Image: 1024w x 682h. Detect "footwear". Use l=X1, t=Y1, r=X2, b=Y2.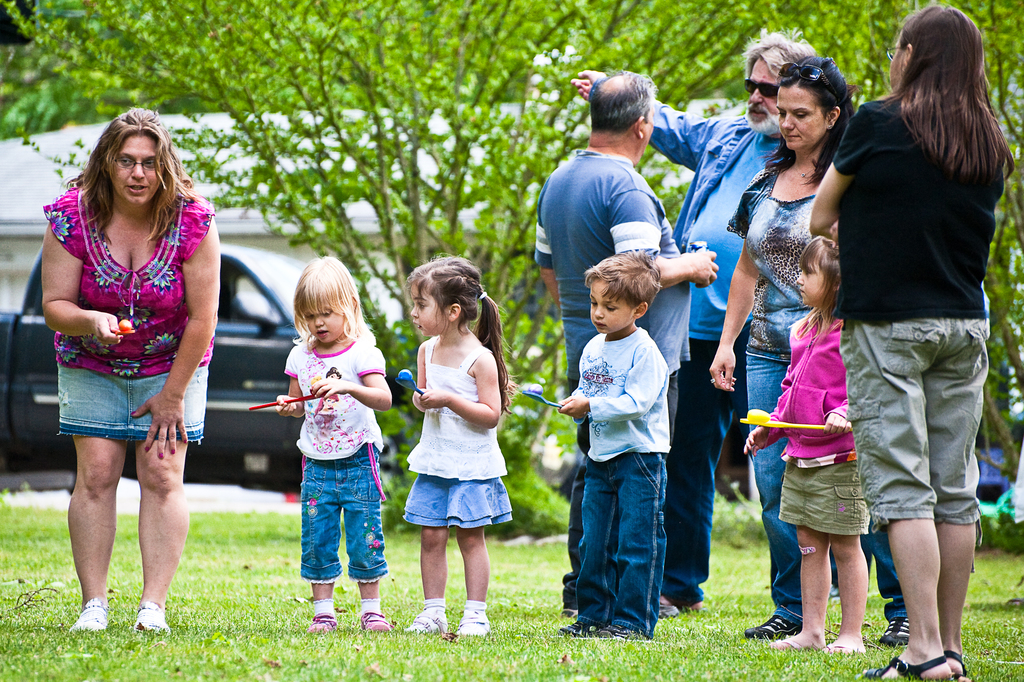
l=817, t=642, r=863, b=656.
